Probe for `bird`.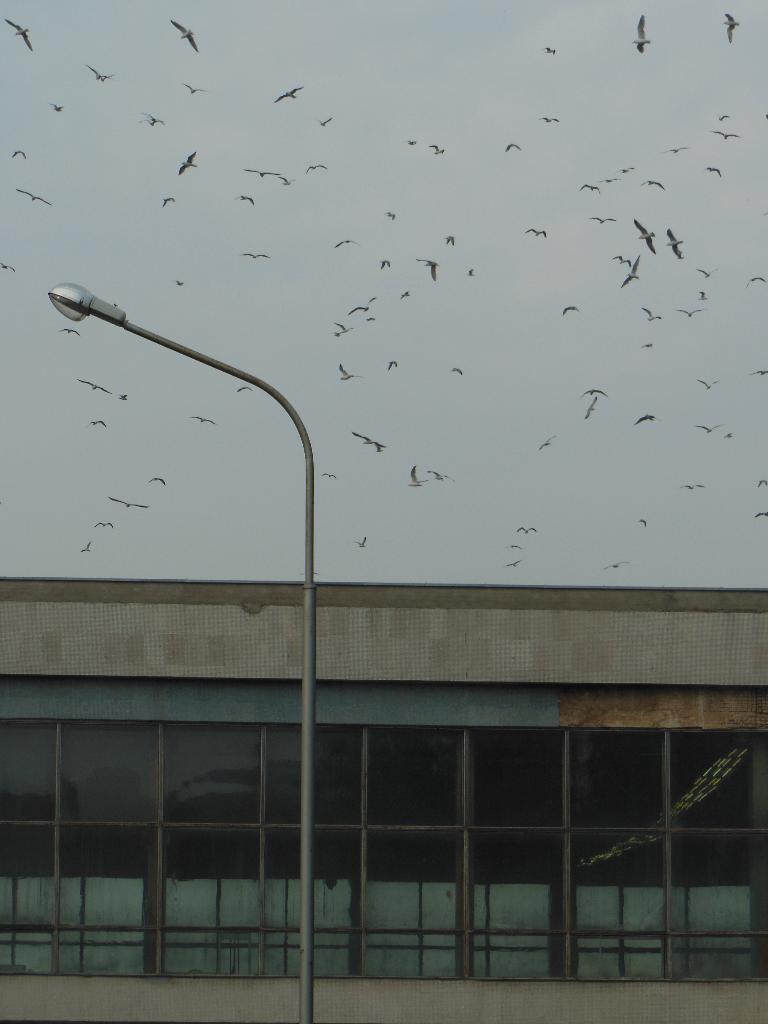
Probe result: (left=95, top=419, right=108, bottom=431).
